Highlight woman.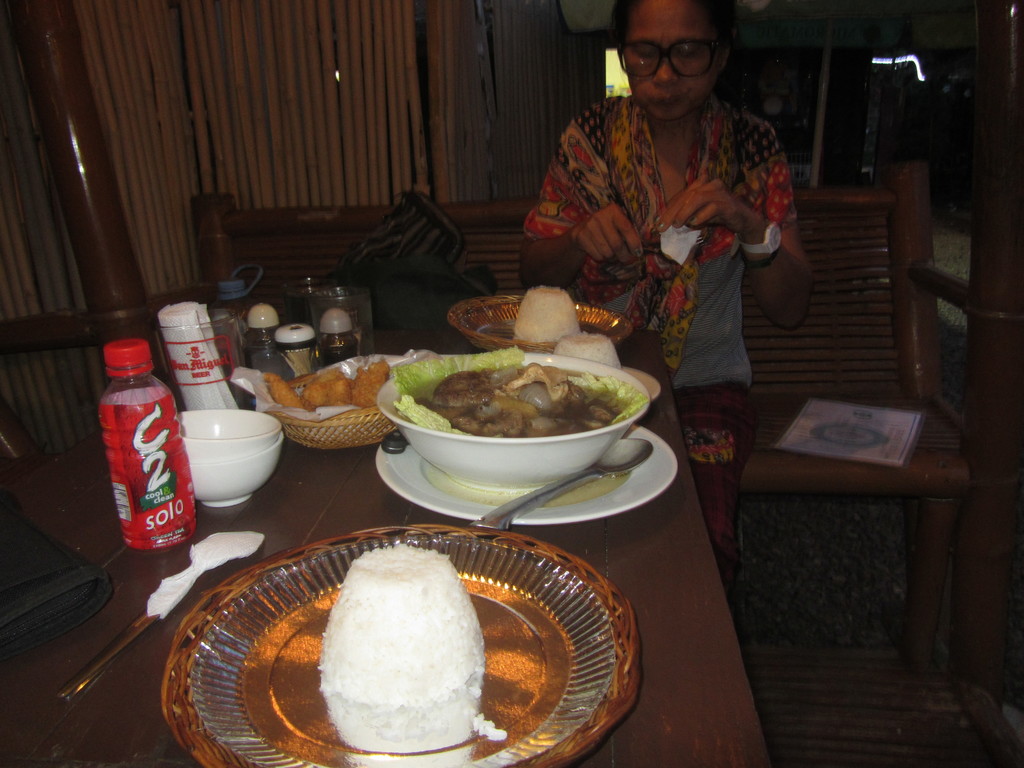
Highlighted region: locate(516, 0, 813, 640).
